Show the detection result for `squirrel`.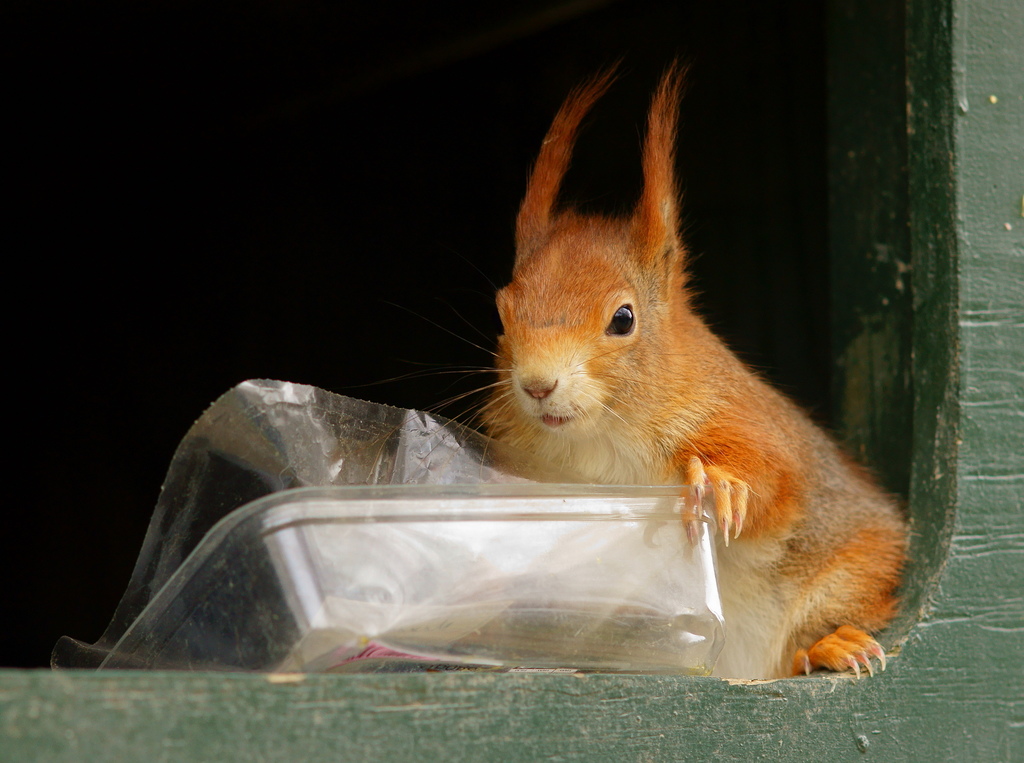
370 56 904 686.
